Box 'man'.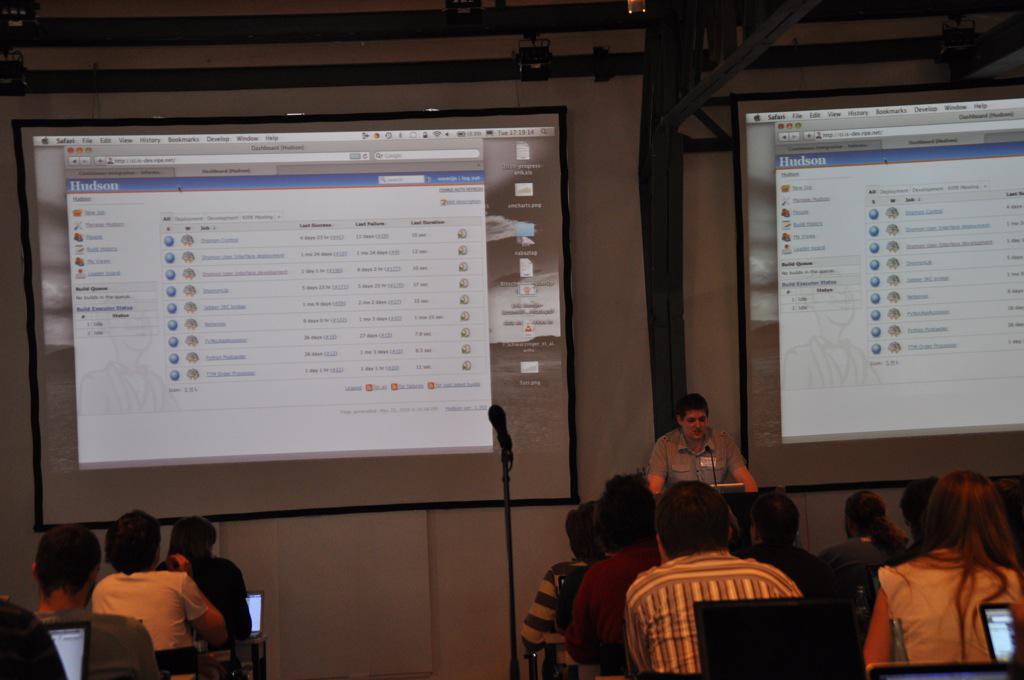
<box>567,472,666,679</box>.
